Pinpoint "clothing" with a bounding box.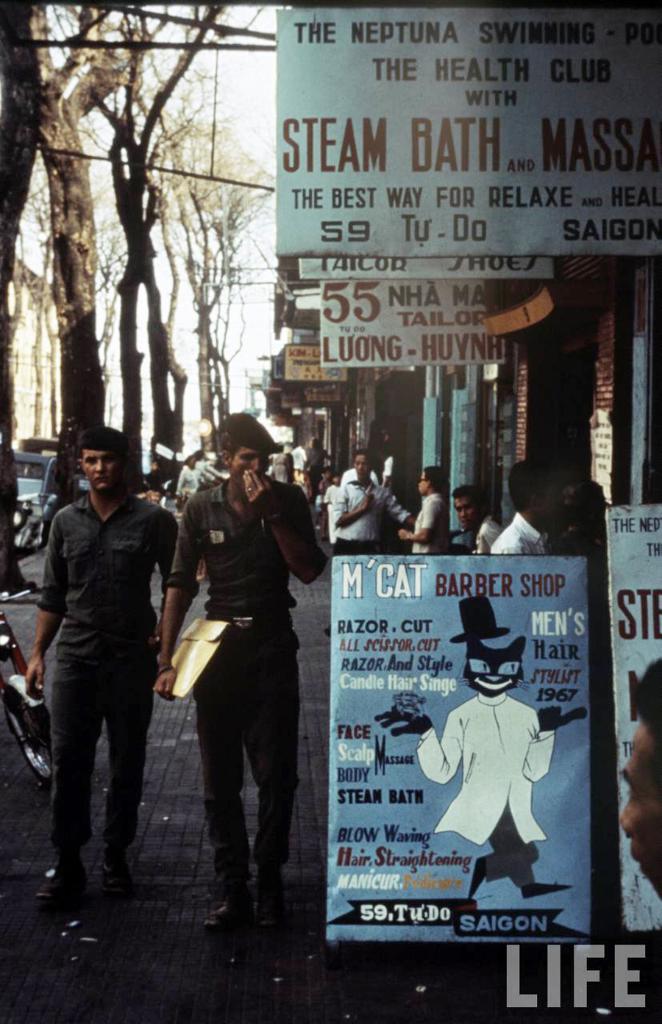
{"left": 290, "top": 450, "right": 301, "bottom": 468}.
